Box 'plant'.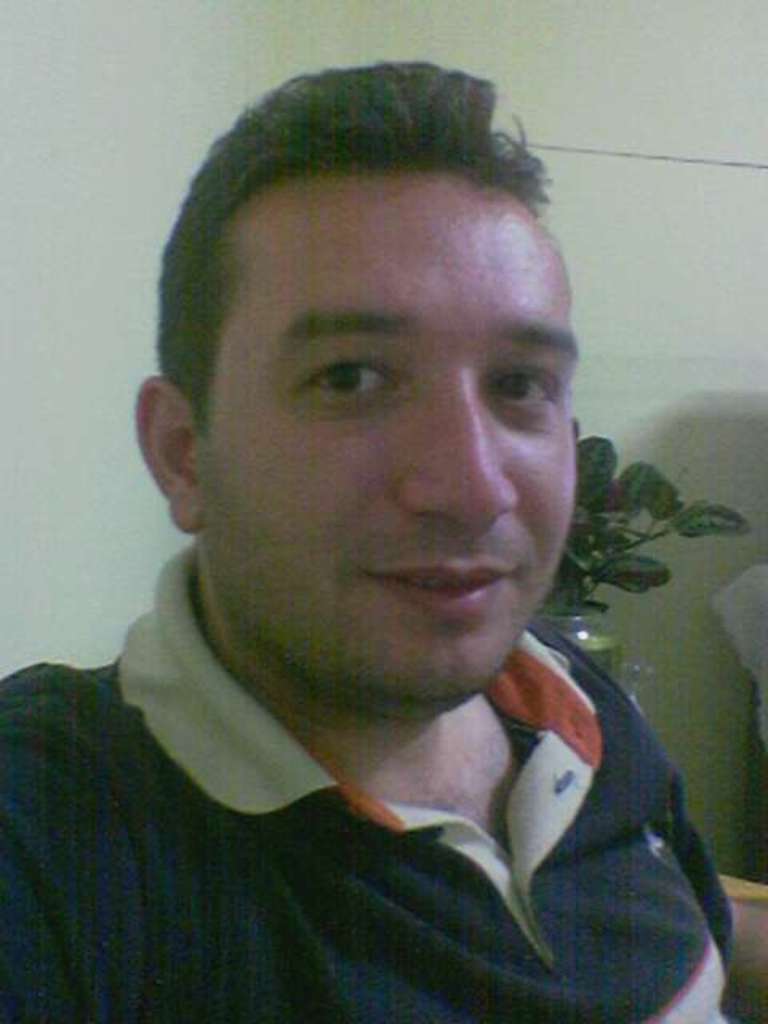
[x1=563, y1=446, x2=730, y2=642].
